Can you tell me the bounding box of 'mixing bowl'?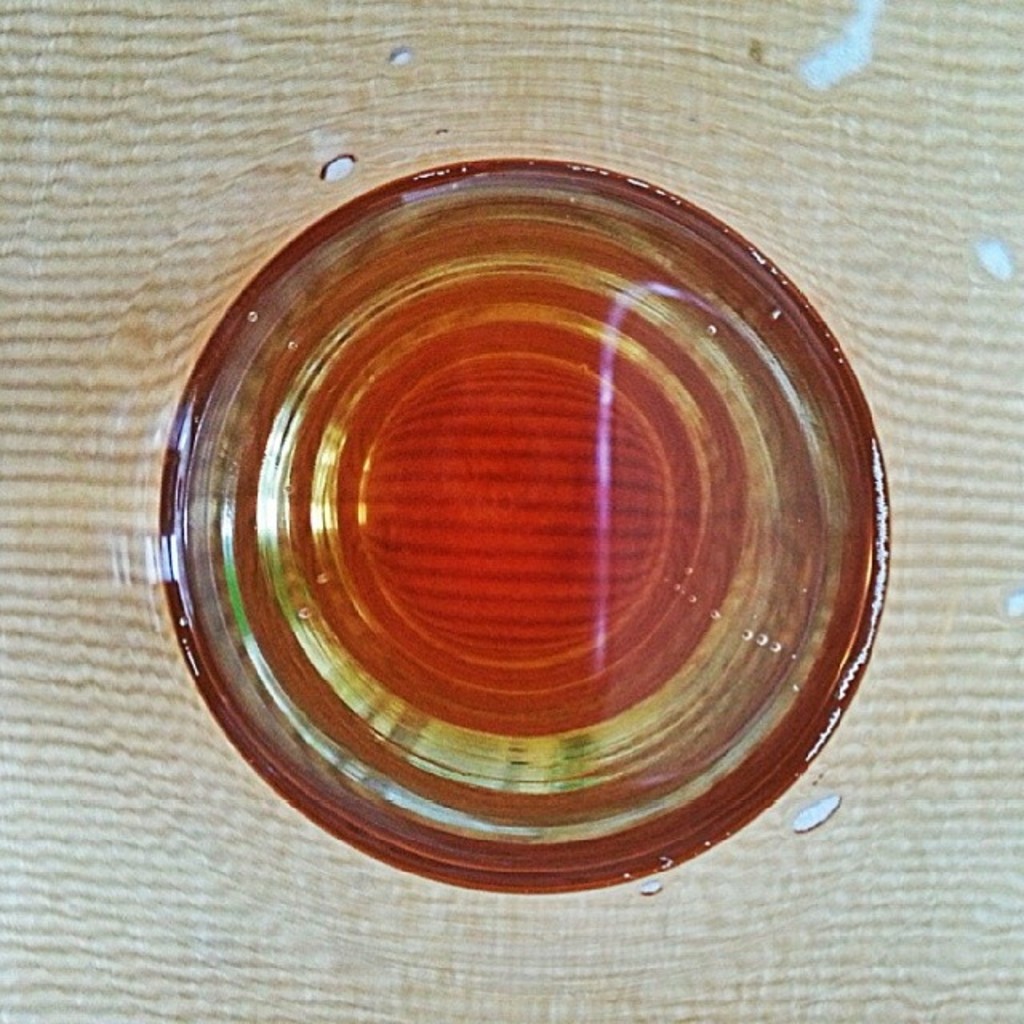
box(160, 157, 885, 896).
